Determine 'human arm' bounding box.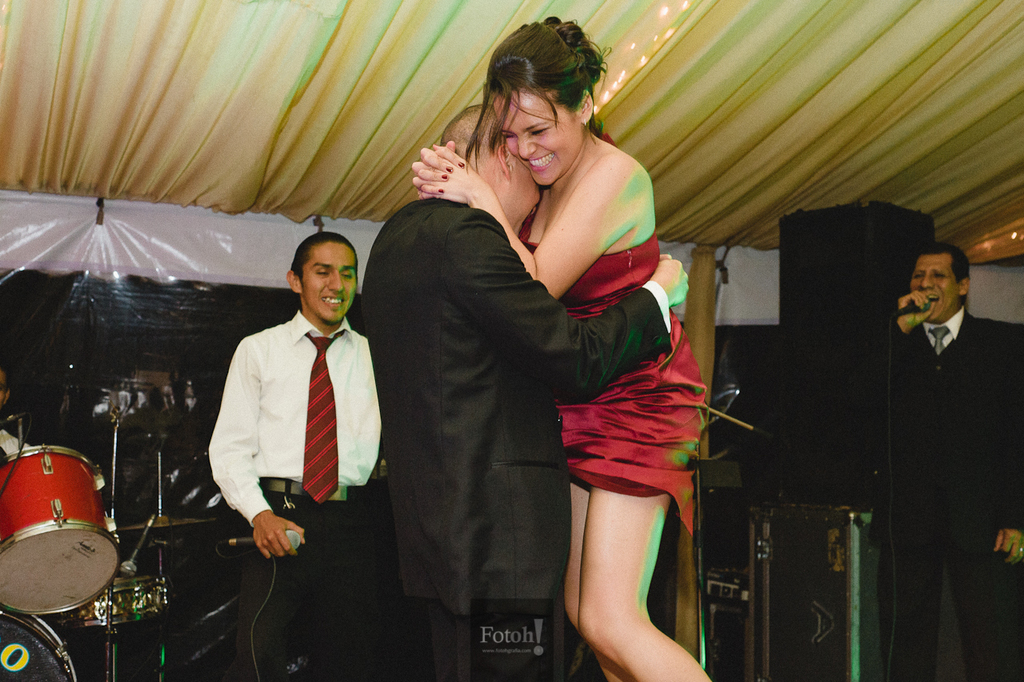
Determined: left=406, top=137, right=466, bottom=200.
